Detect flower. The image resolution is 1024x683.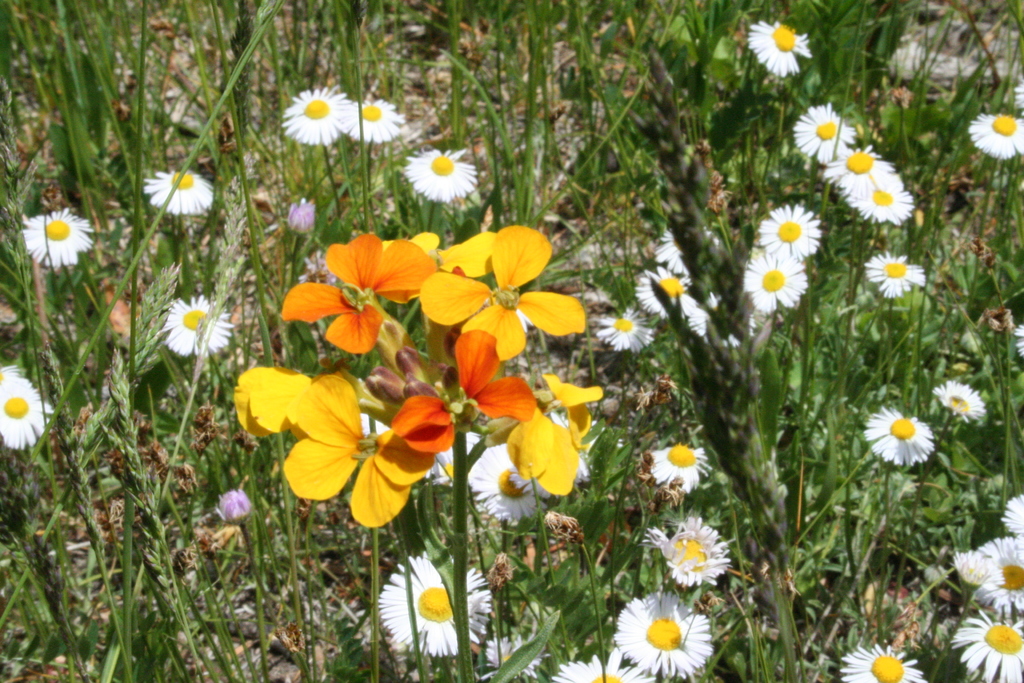
rect(144, 167, 216, 217).
